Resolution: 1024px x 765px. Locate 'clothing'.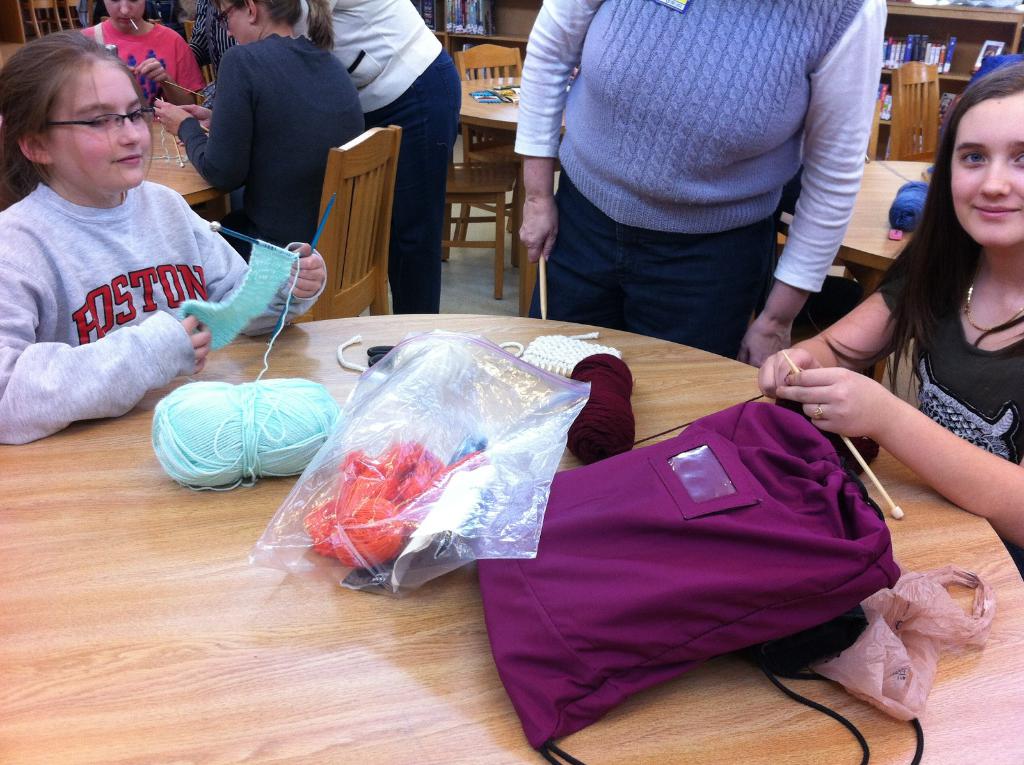
detection(853, 231, 1023, 579).
